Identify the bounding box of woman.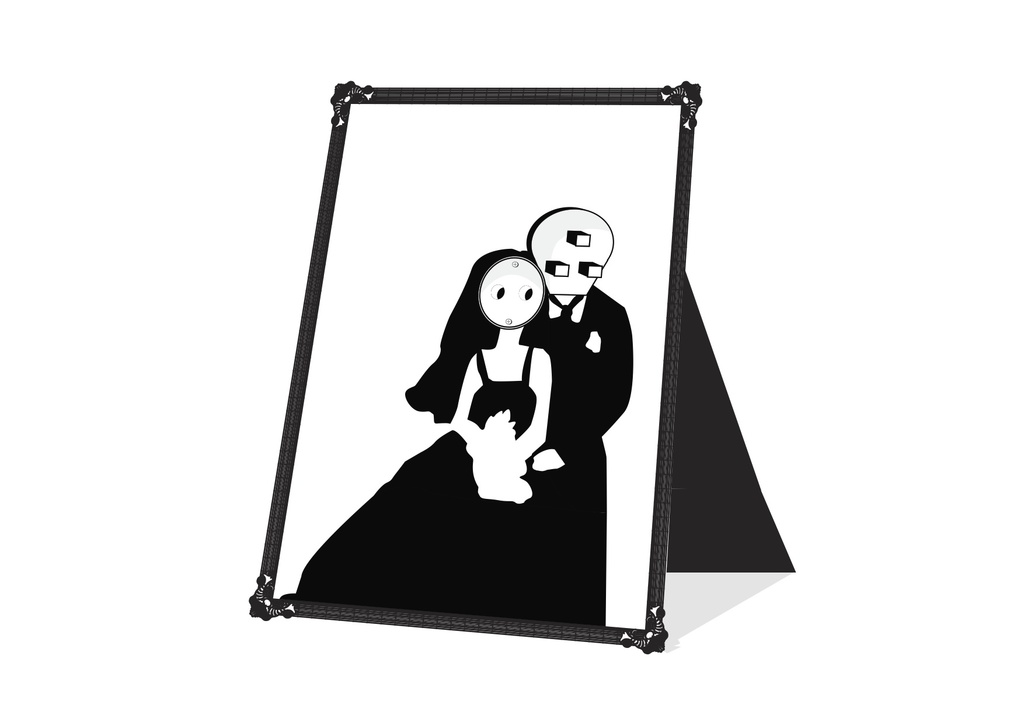
bbox=[294, 250, 568, 616].
